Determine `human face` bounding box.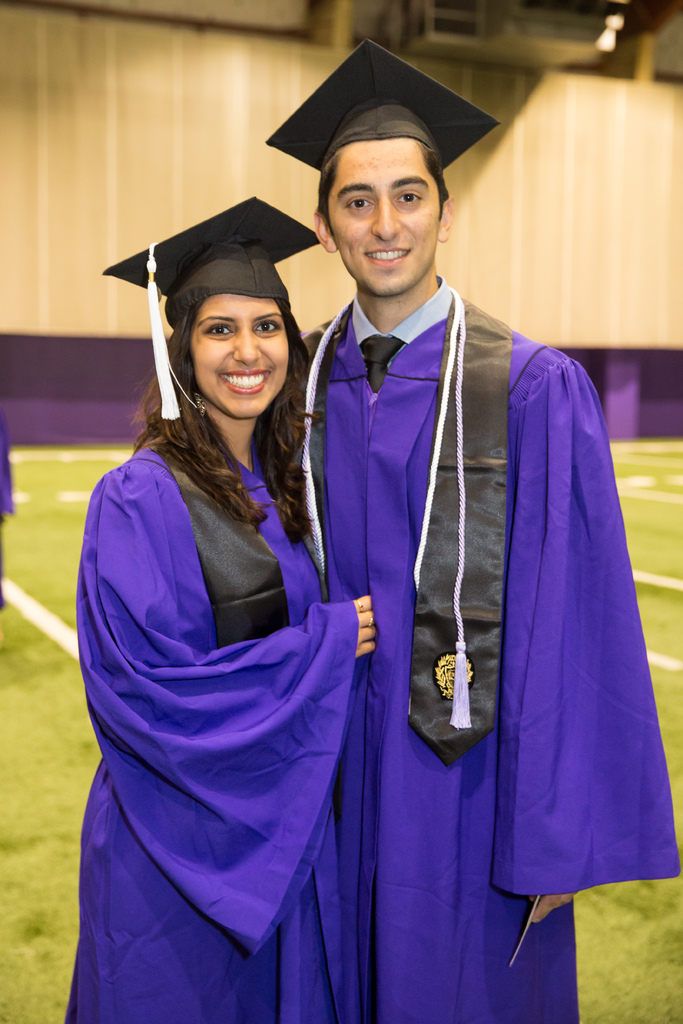
Determined: <box>329,138,440,293</box>.
